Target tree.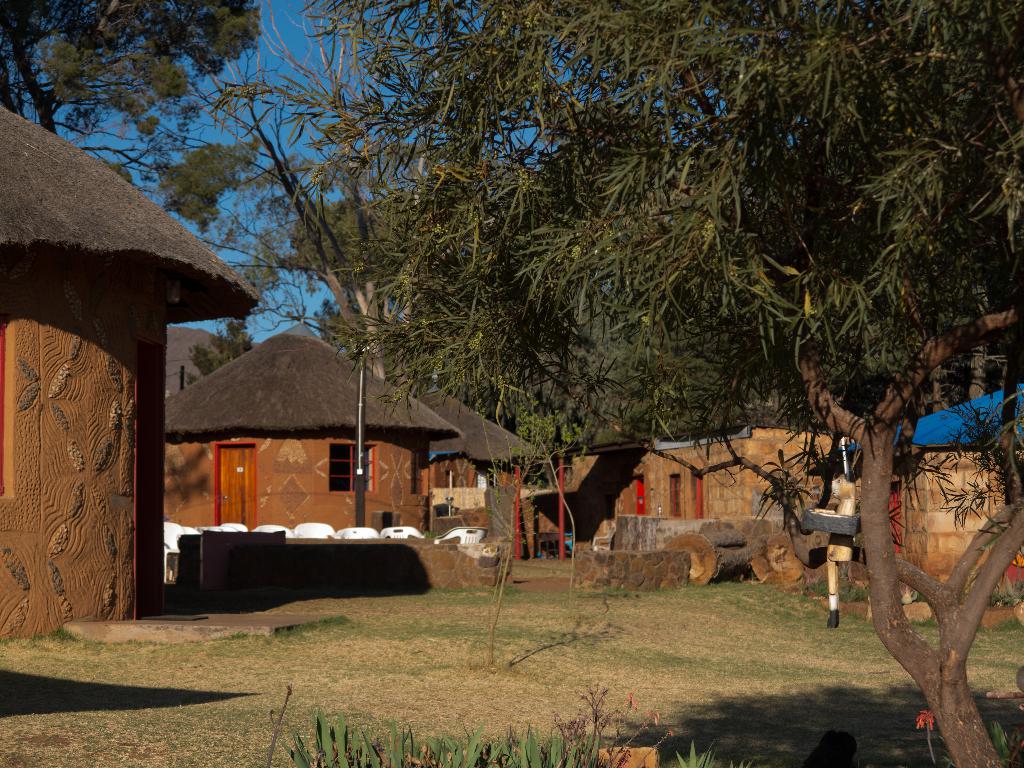
Target region: bbox=(273, 0, 1021, 760).
